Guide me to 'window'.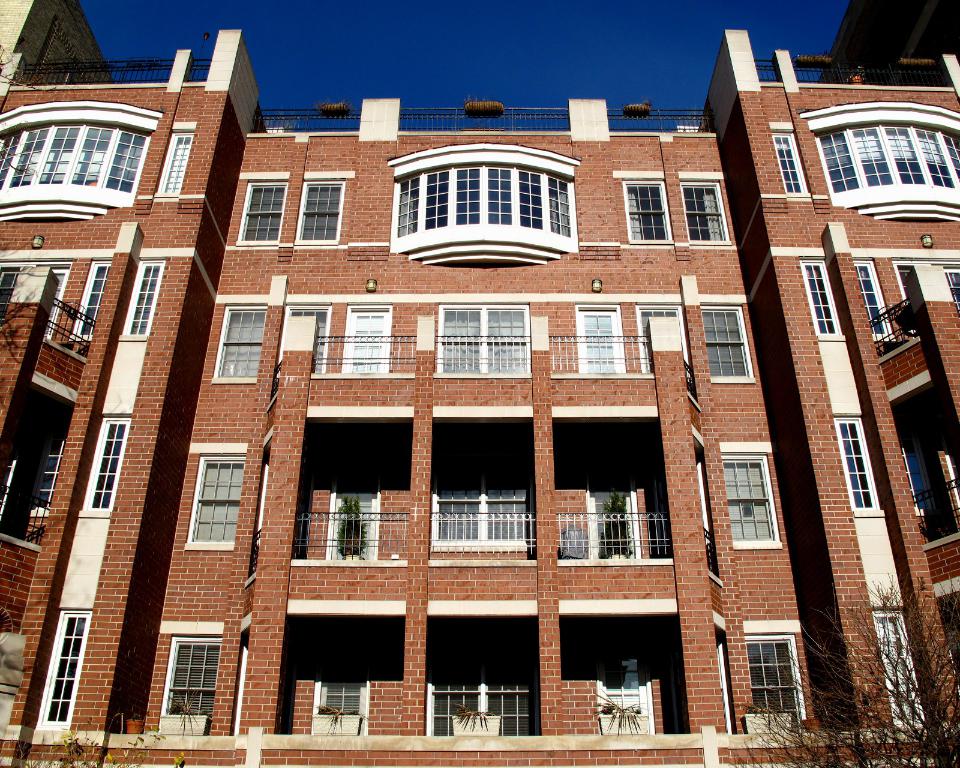
Guidance: region(340, 304, 390, 372).
